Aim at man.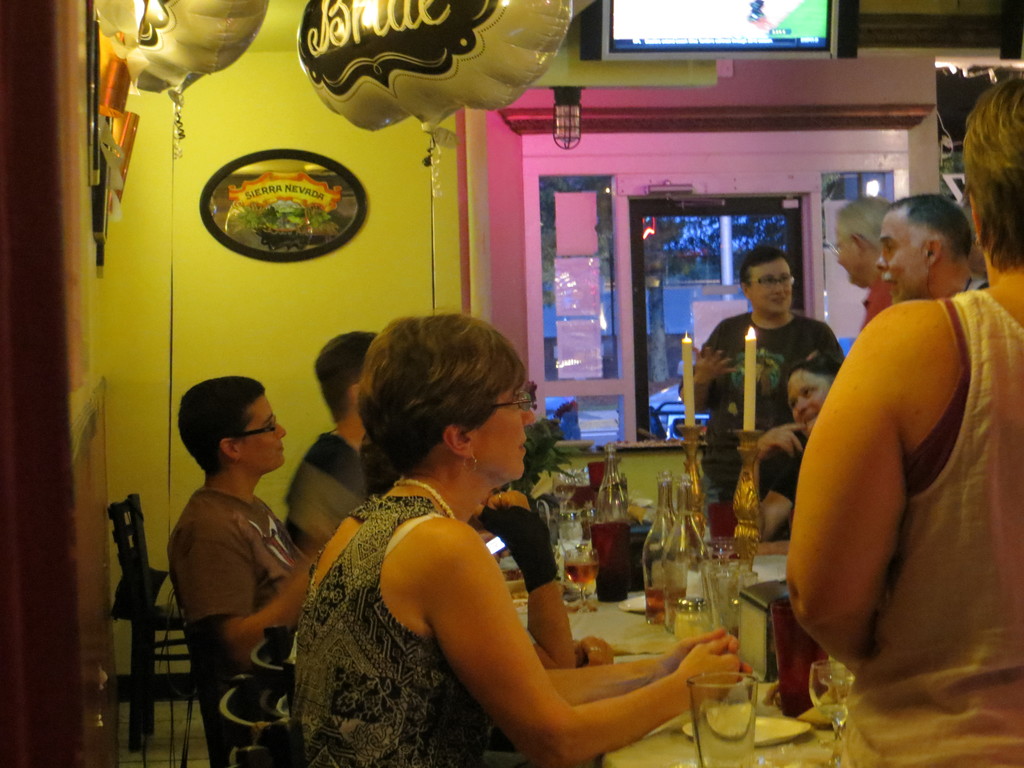
Aimed at <region>673, 239, 846, 511</region>.
